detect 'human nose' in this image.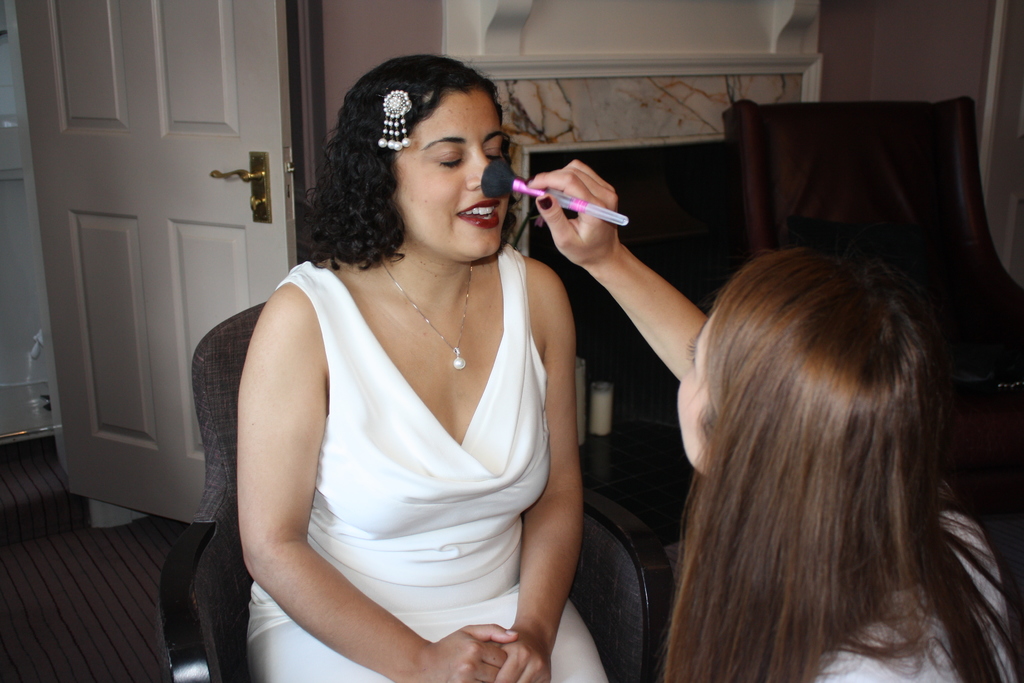
Detection: (left=467, top=150, right=490, bottom=186).
